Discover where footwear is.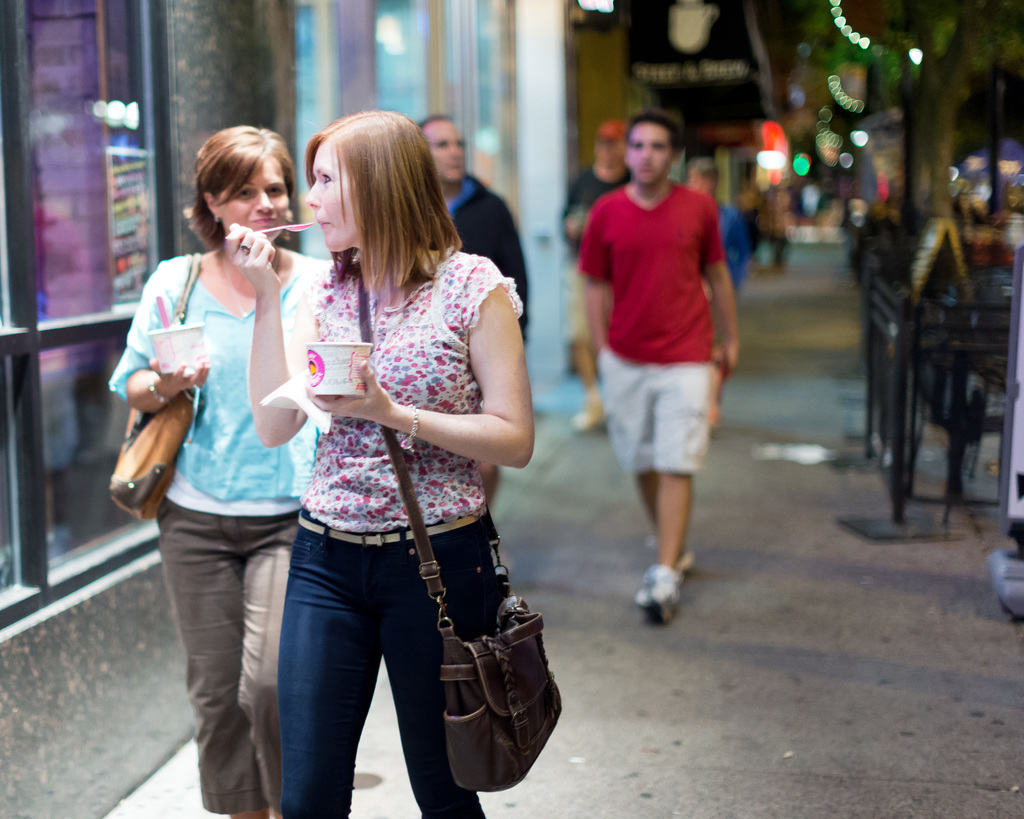
Discovered at left=634, top=563, right=679, bottom=621.
